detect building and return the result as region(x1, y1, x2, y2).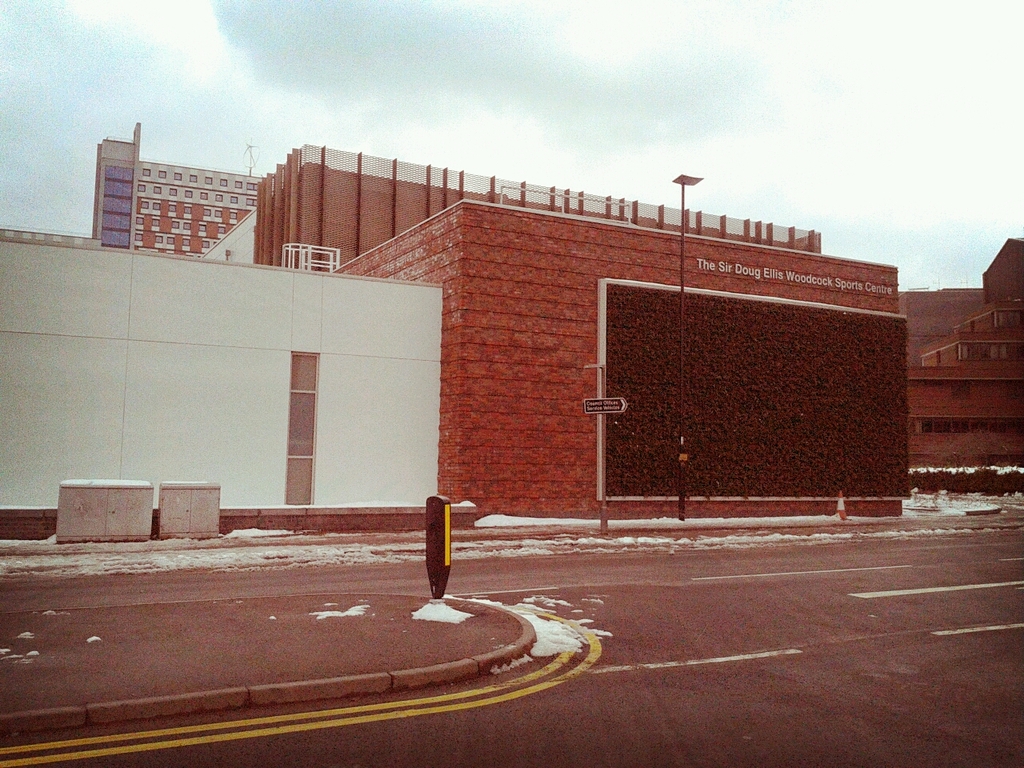
region(0, 118, 1023, 538).
